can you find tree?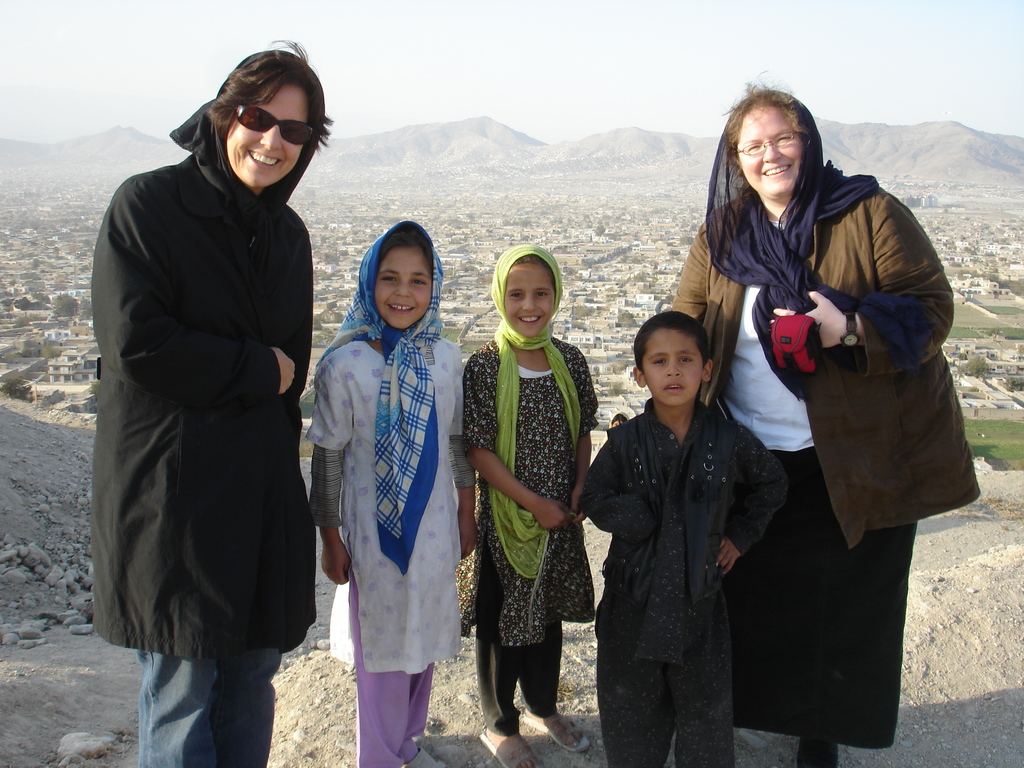
Yes, bounding box: x1=512 y1=218 x2=517 y2=225.
